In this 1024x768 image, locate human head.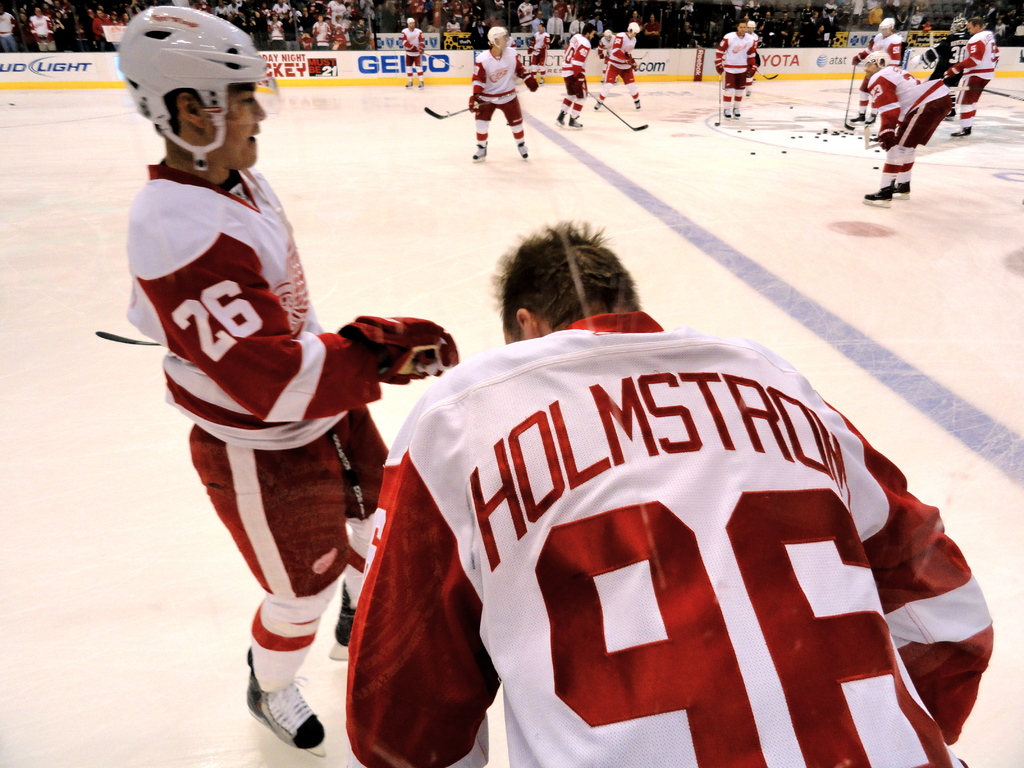
Bounding box: [left=737, top=21, right=746, bottom=35].
